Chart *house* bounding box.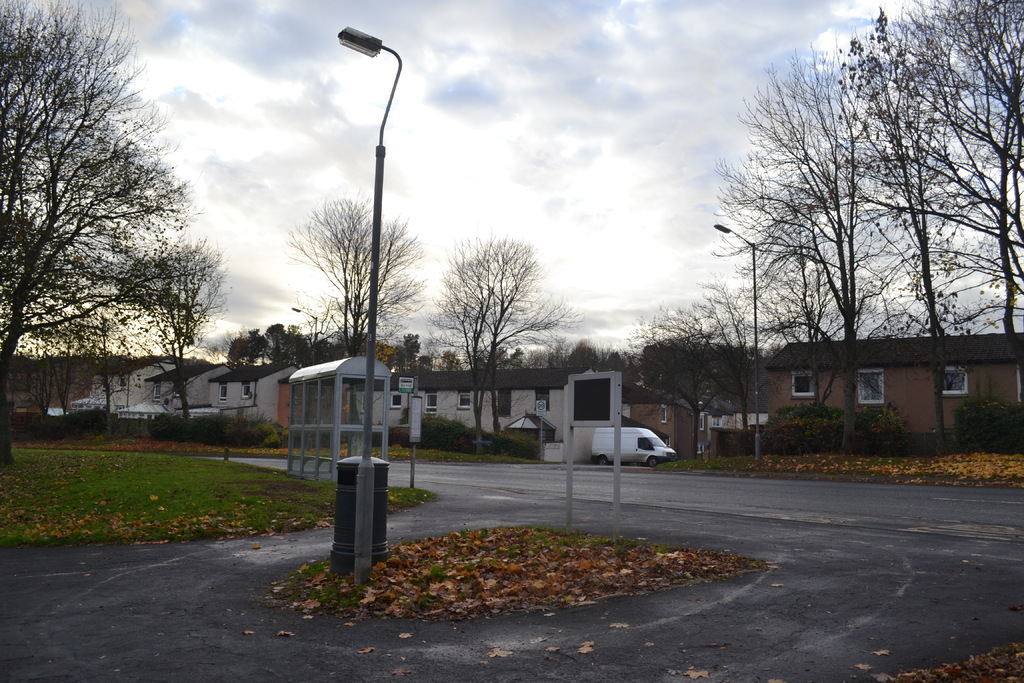
Charted: <box>624,379,698,457</box>.
